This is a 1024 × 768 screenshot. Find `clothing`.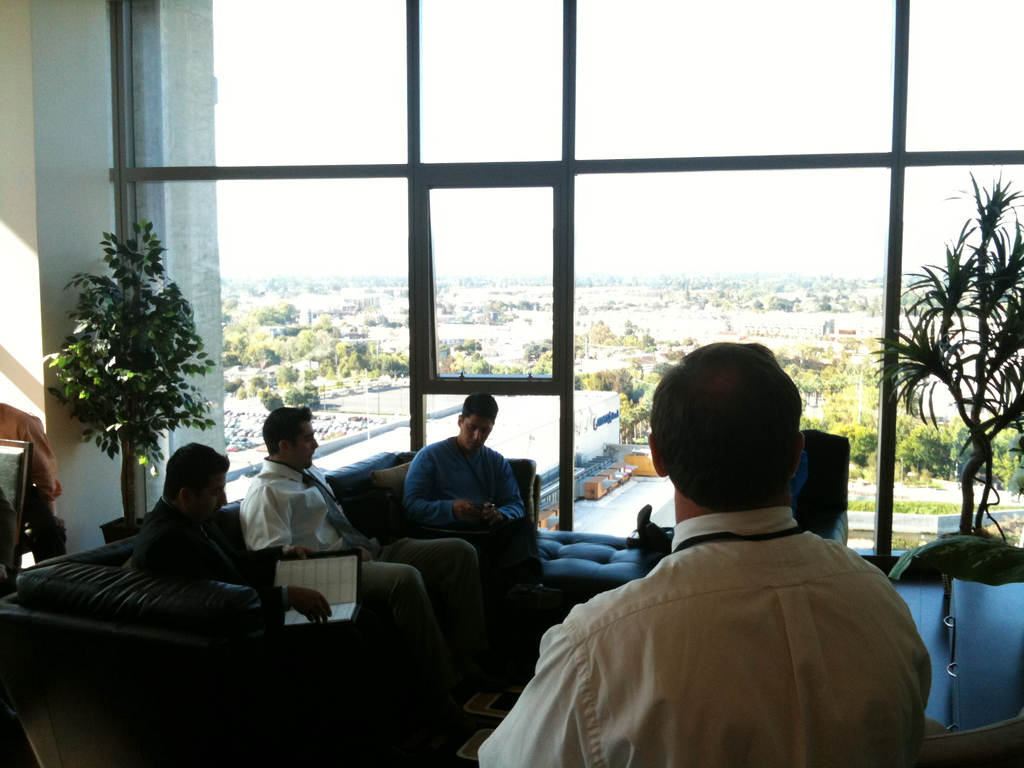
Bounding box: {"x1": 515, "y1": 449, "x2": 930, "y2": 762}.
